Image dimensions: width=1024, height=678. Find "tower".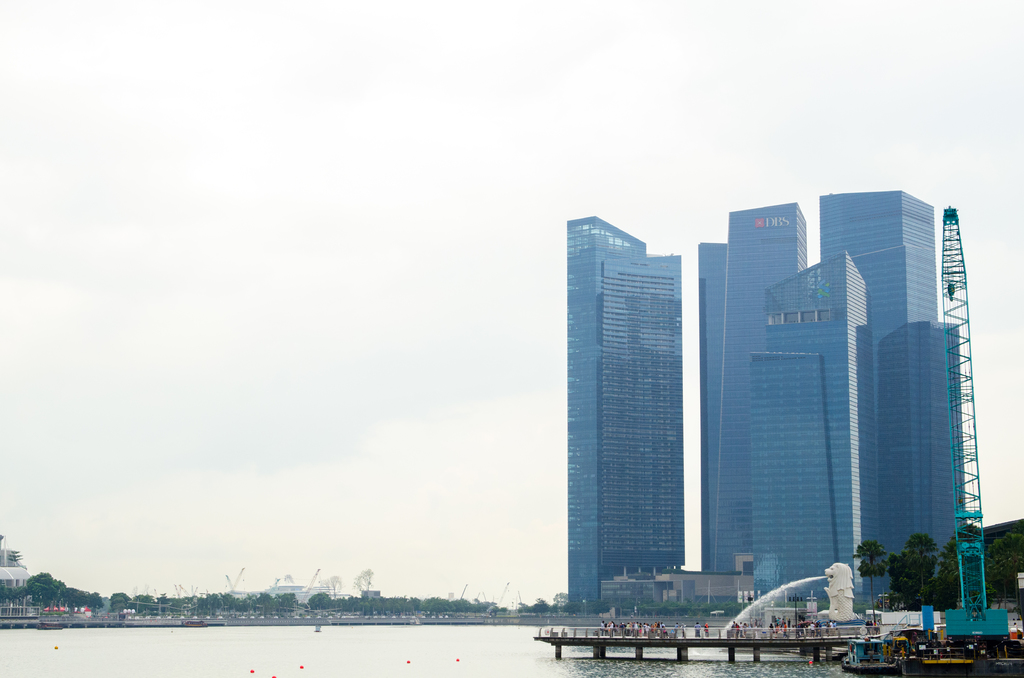
<box>876,319,966,612</box>.
